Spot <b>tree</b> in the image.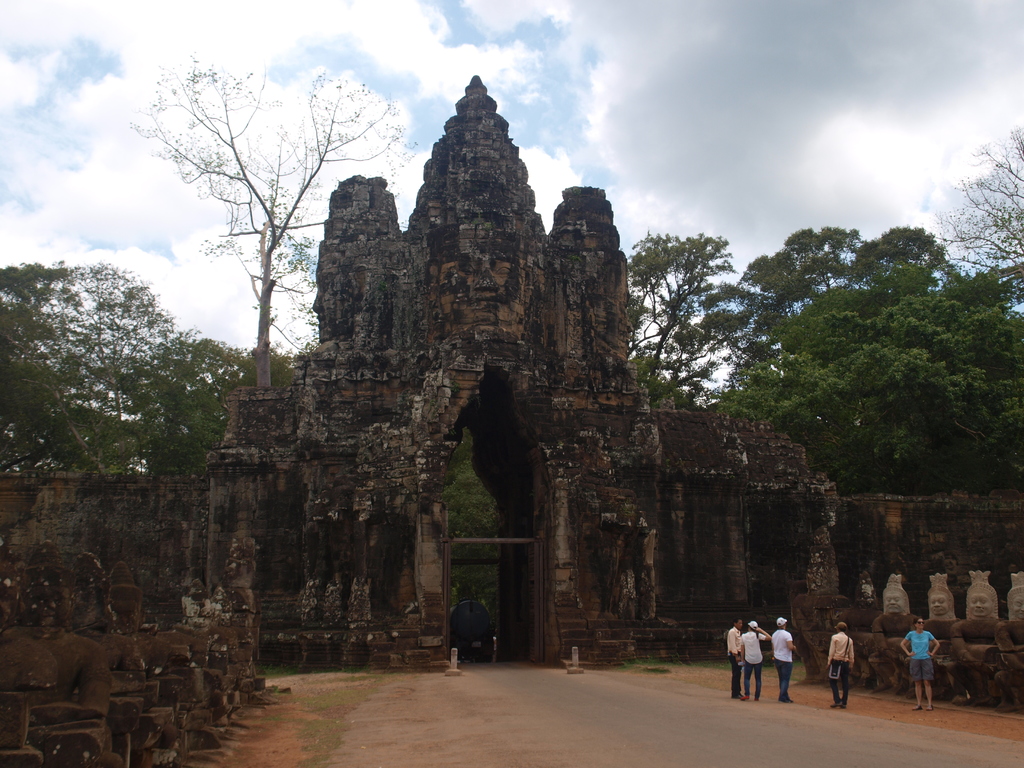
<b>tree</b> found at 128,52,411,389.
